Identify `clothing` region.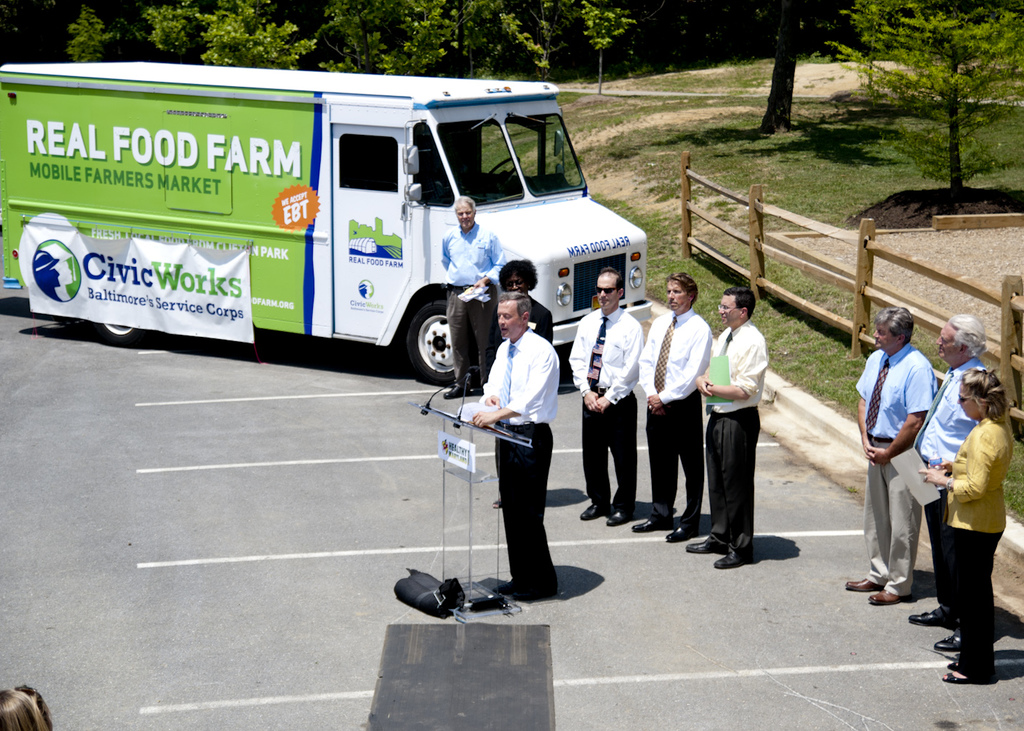
Region: 566,300,631,505.
